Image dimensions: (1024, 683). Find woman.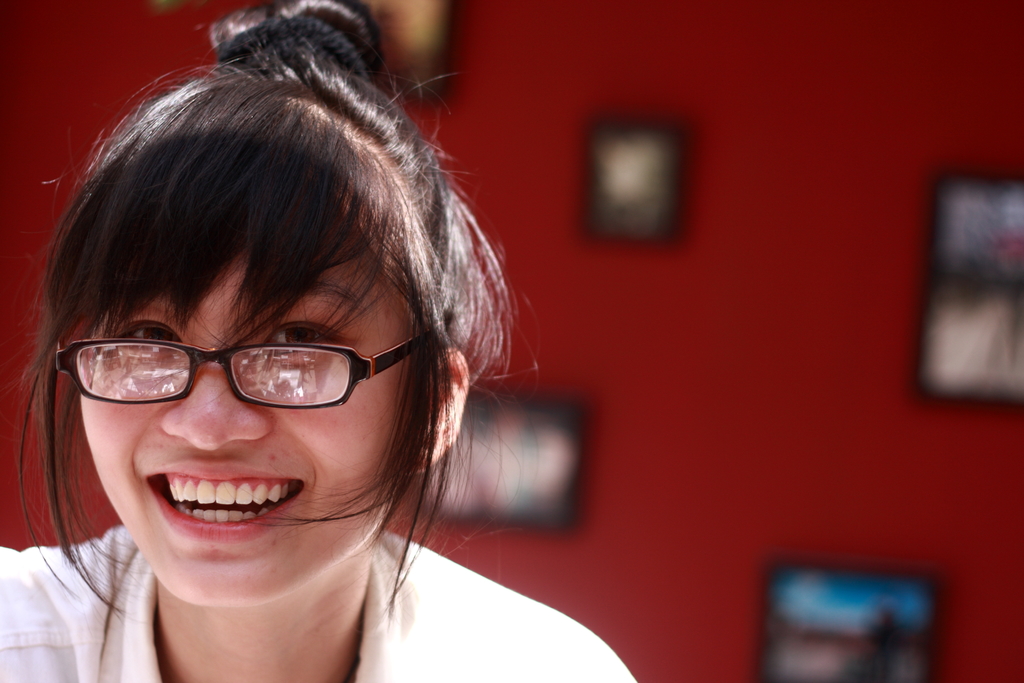
bbox(17, 54, 606, 682).
